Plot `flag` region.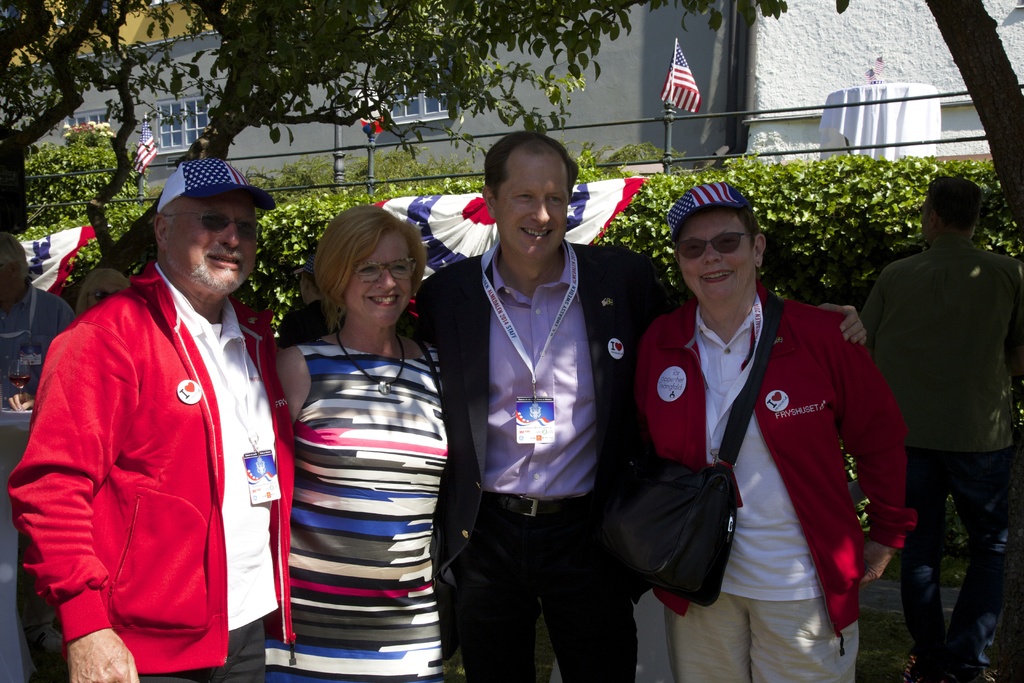
Plotted at 11/219/104/288.
